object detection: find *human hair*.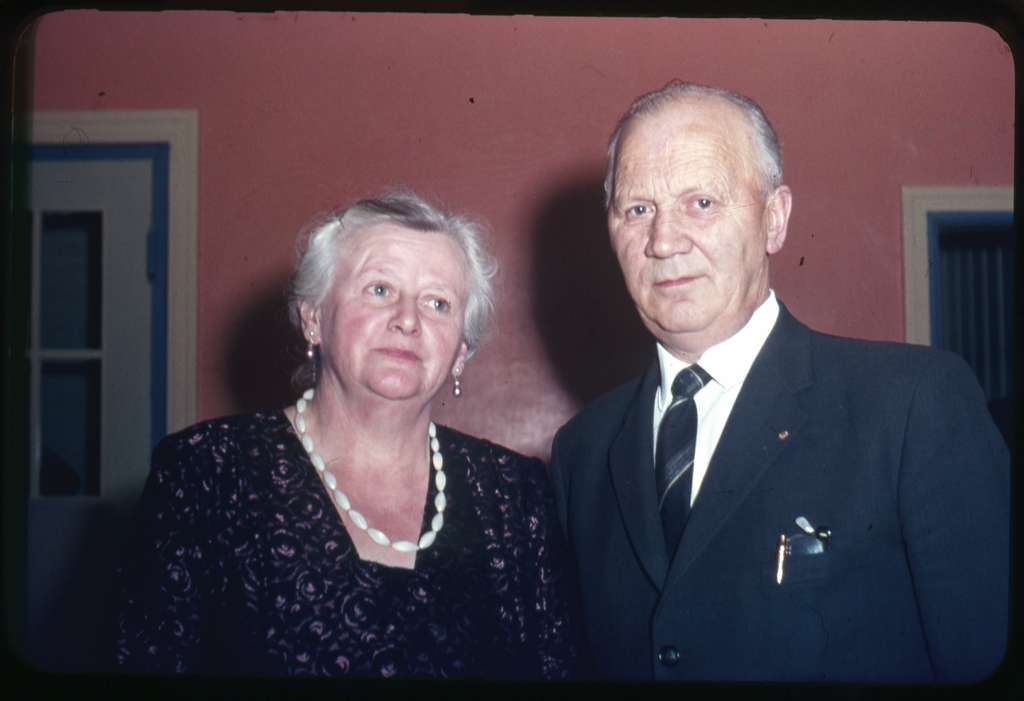
l=285, t=188, r=491, b=385.
